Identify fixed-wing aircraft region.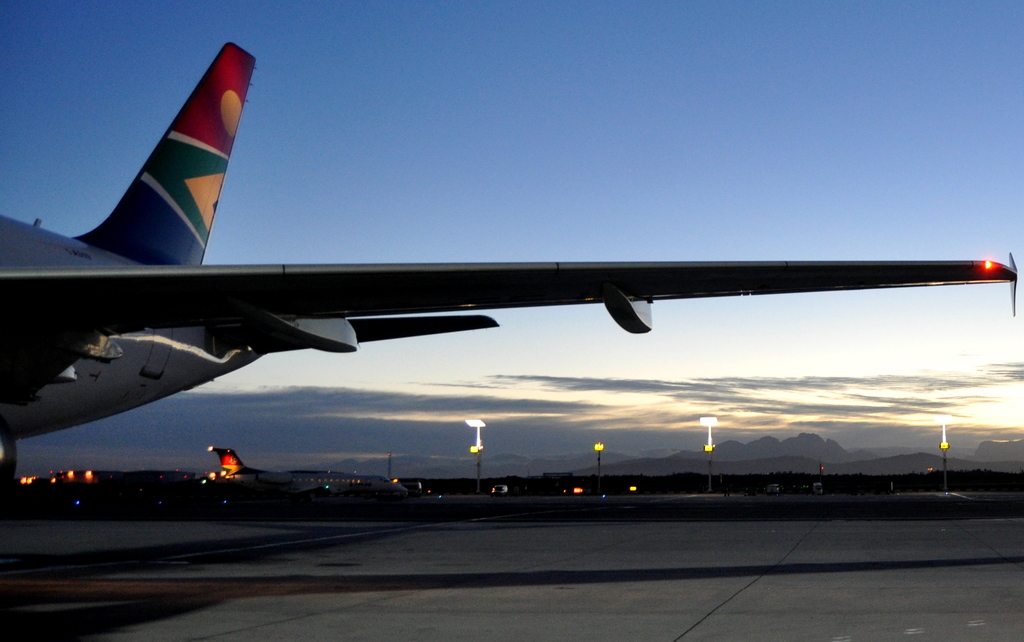
Region: (x1=0, y1=35, x2=1016, y2=486).
